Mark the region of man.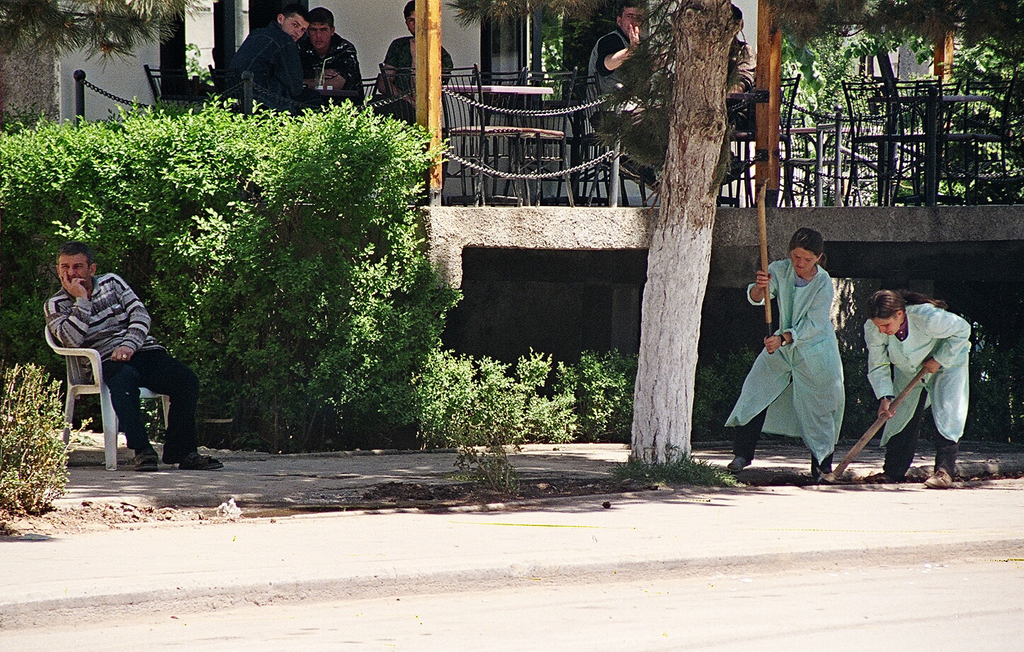
Region: <region>576, 0, 659, 141</region>.
